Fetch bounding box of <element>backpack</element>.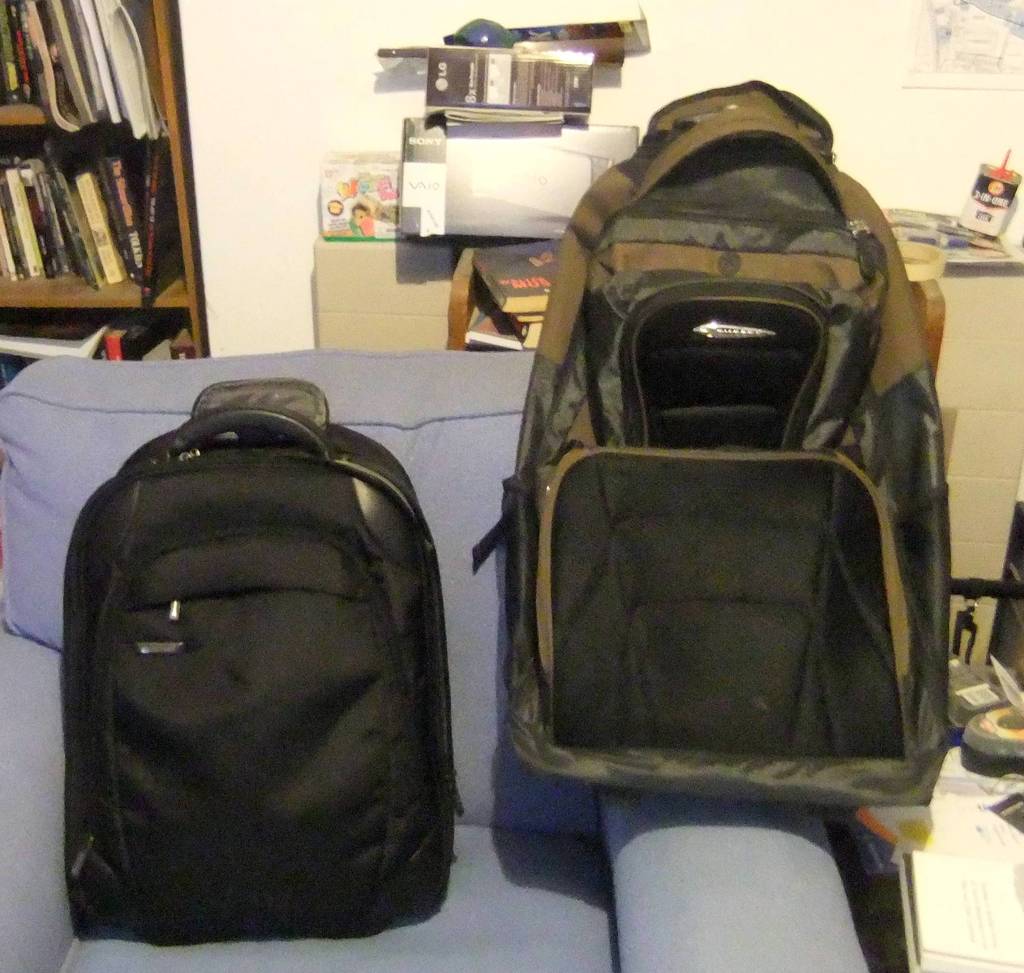
Bbox: left=65, top=370, right=476, bottom=934.
